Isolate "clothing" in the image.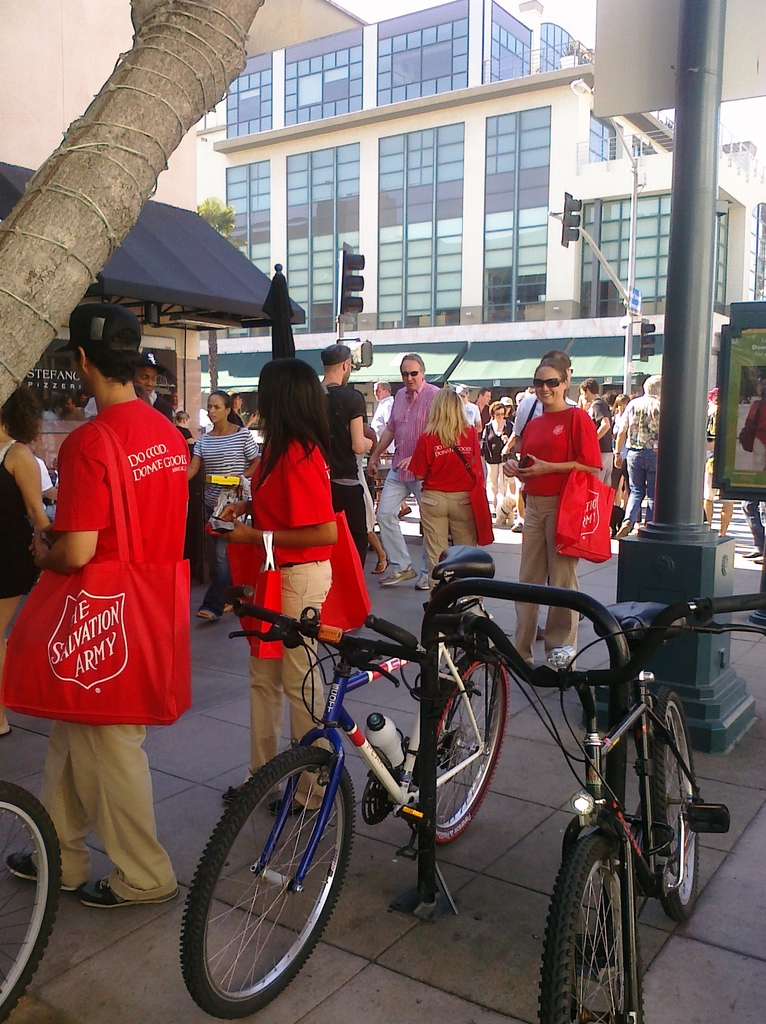
Isolated region: (left=476, top=415, right=511, bottom=506).
